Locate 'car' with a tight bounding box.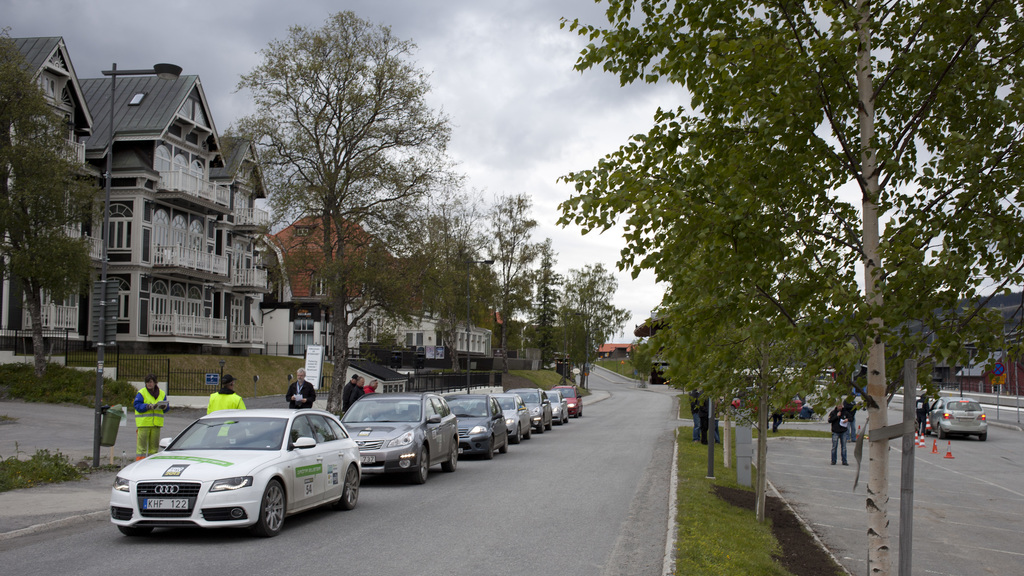
[left=548, top=393, right=567, bottom=424].
